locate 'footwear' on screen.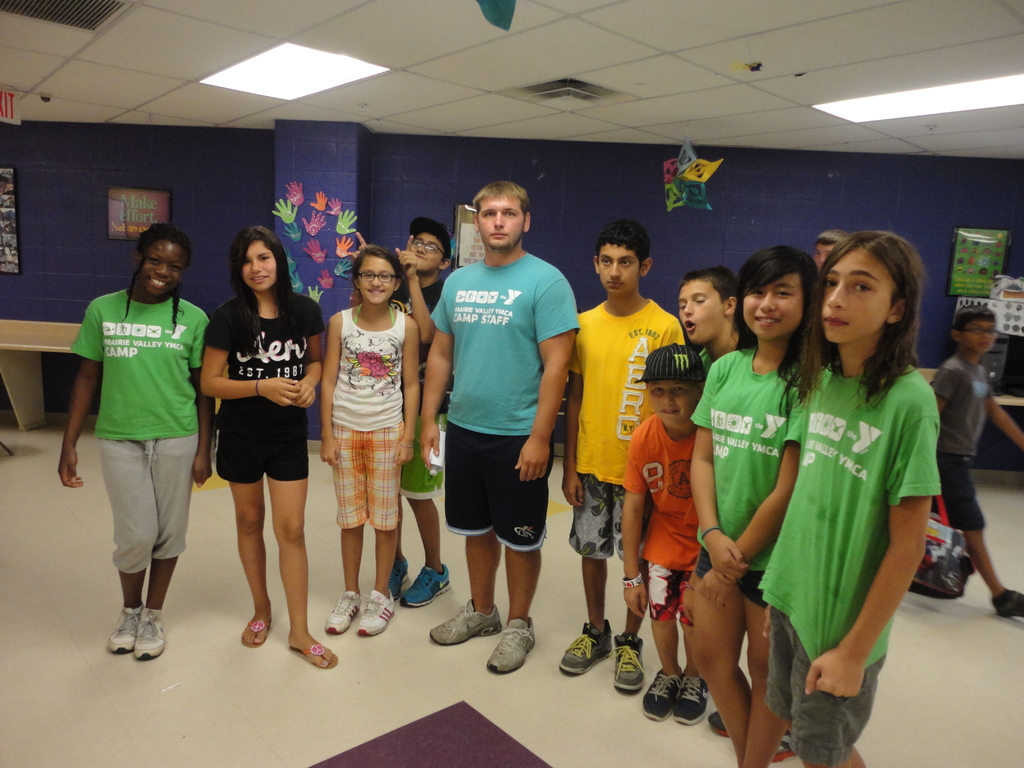
On screen at locate(387, 560, 408, 593).
